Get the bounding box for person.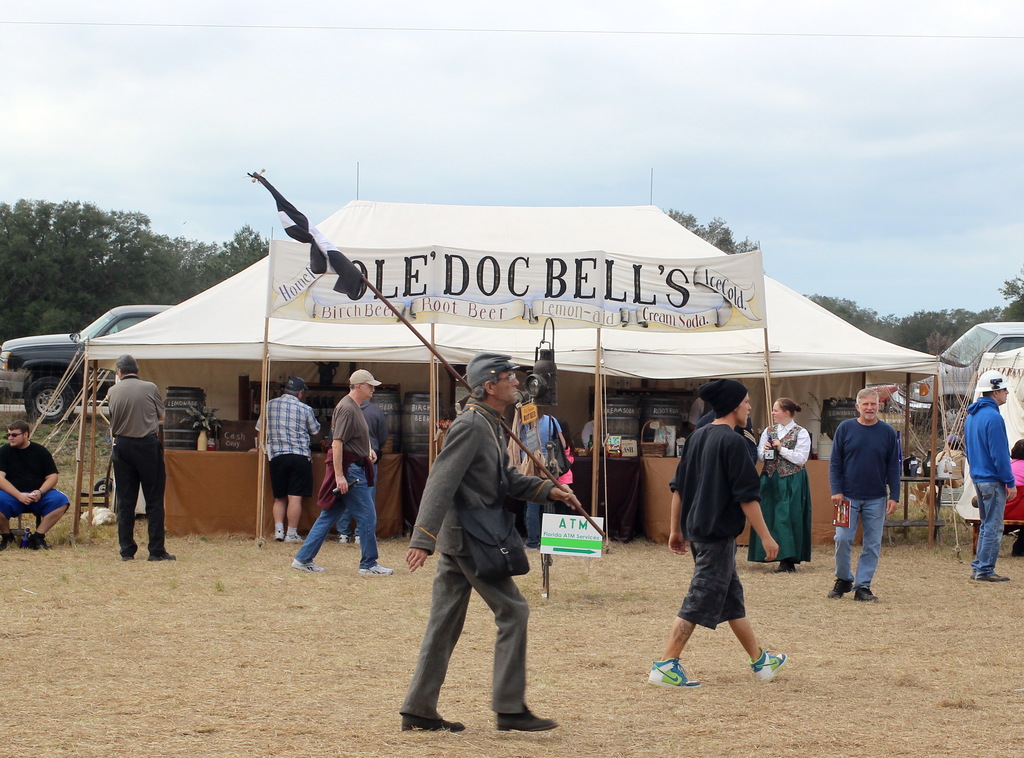
(left=0, top=421, right=72, bottom=552).
